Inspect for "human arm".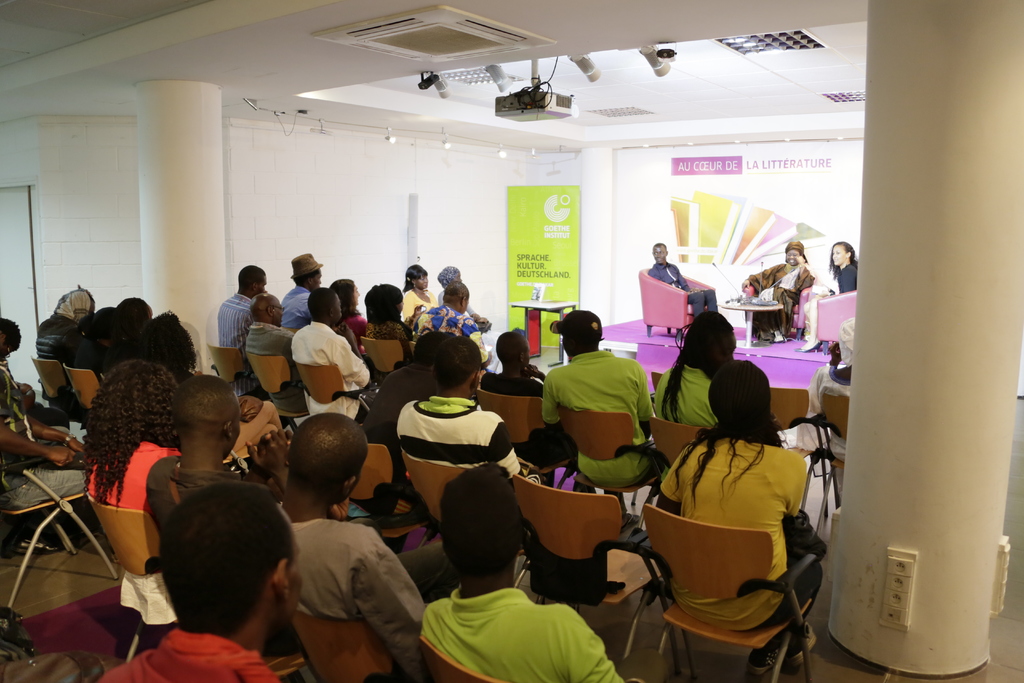
Inspection: x1=490 y1=417 x2=524 y2=475.
